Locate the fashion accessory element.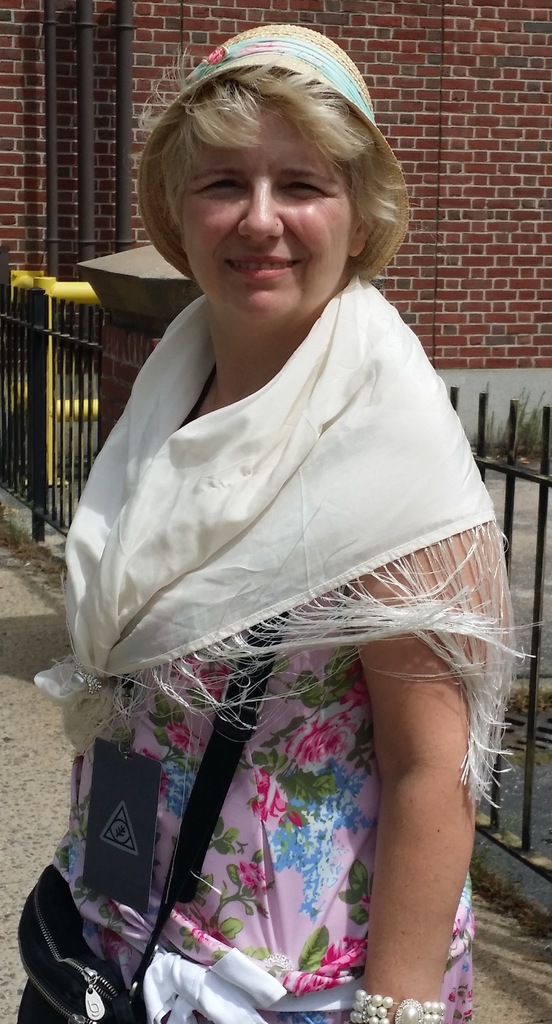
Element bbox: [x1=351, y1=990, x2=441, y2=1023].
